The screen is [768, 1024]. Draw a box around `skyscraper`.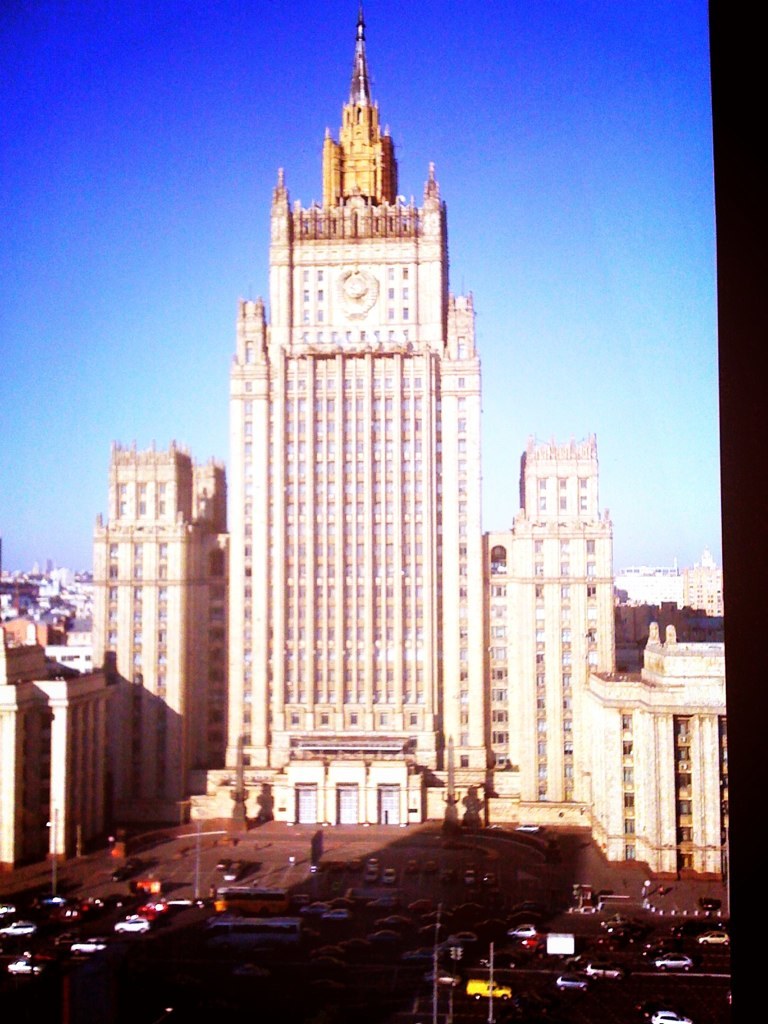
<box>170,0,491,821</box>.
